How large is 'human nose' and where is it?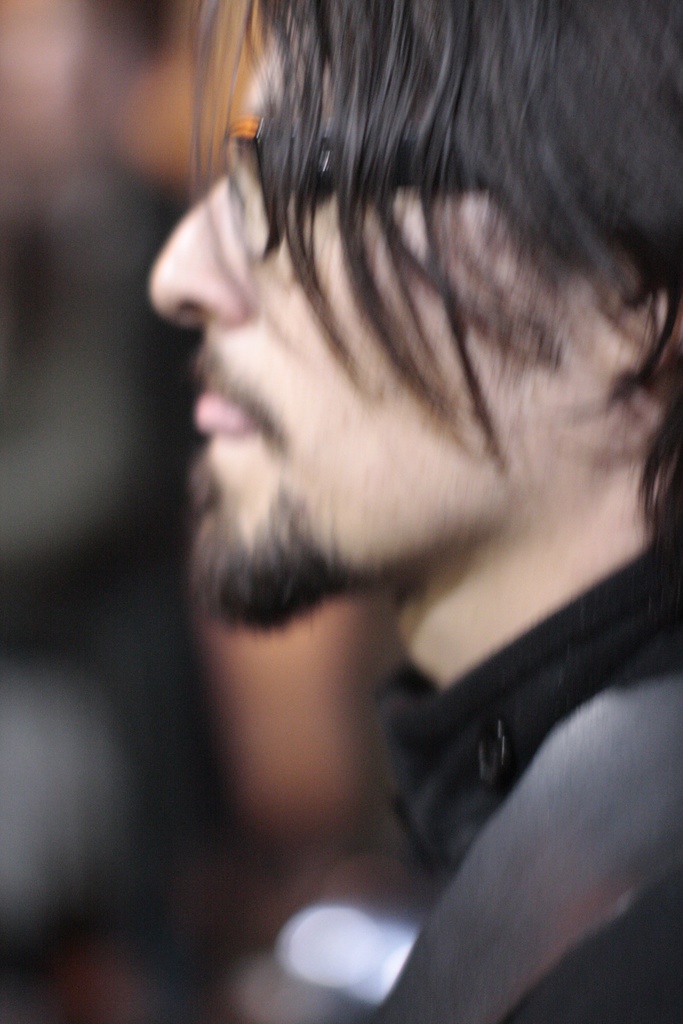
Bounding box: box(151, 147, 256, 326).
